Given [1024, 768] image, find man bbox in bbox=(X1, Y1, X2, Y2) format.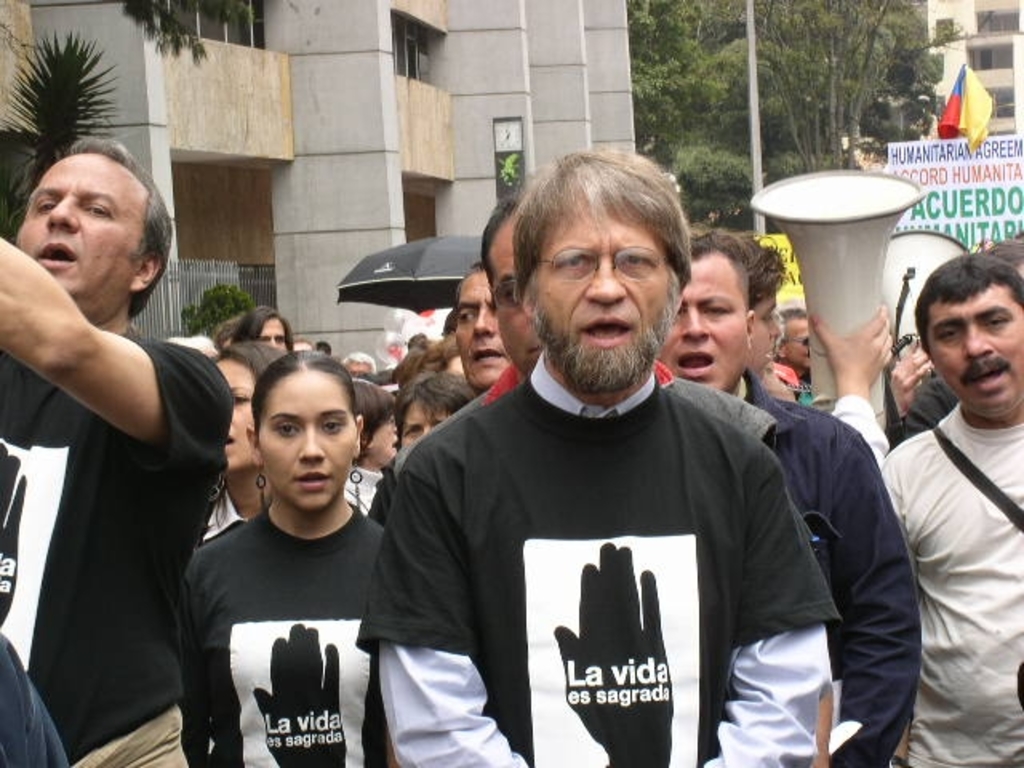
bbox=(882, 251, 1022, 766).
